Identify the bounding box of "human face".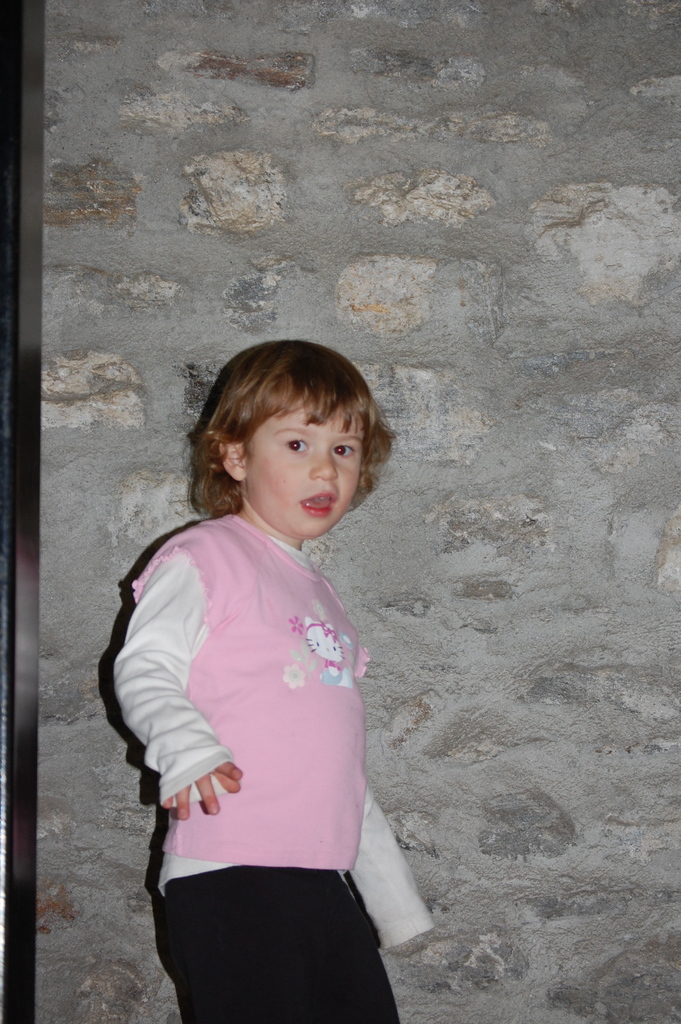
<bbox>245, 402, 360, 538</bbox>.
